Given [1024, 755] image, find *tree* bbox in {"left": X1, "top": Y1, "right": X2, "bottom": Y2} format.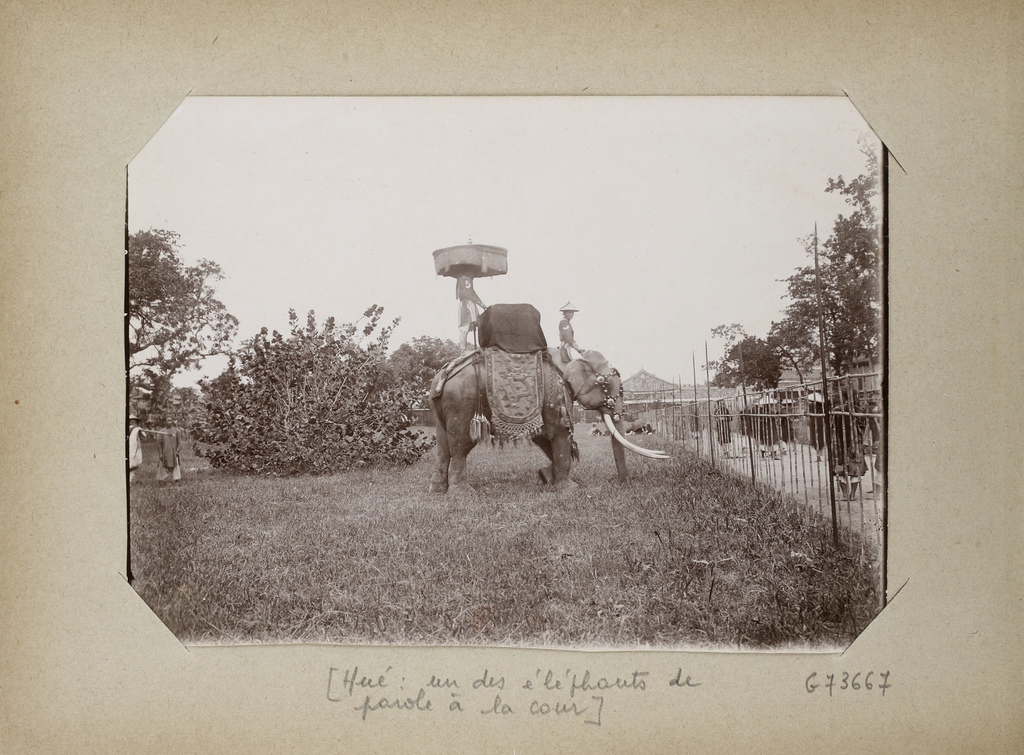
{"left": 692, "top": 136, "right": 883, "bottom": 400}.
